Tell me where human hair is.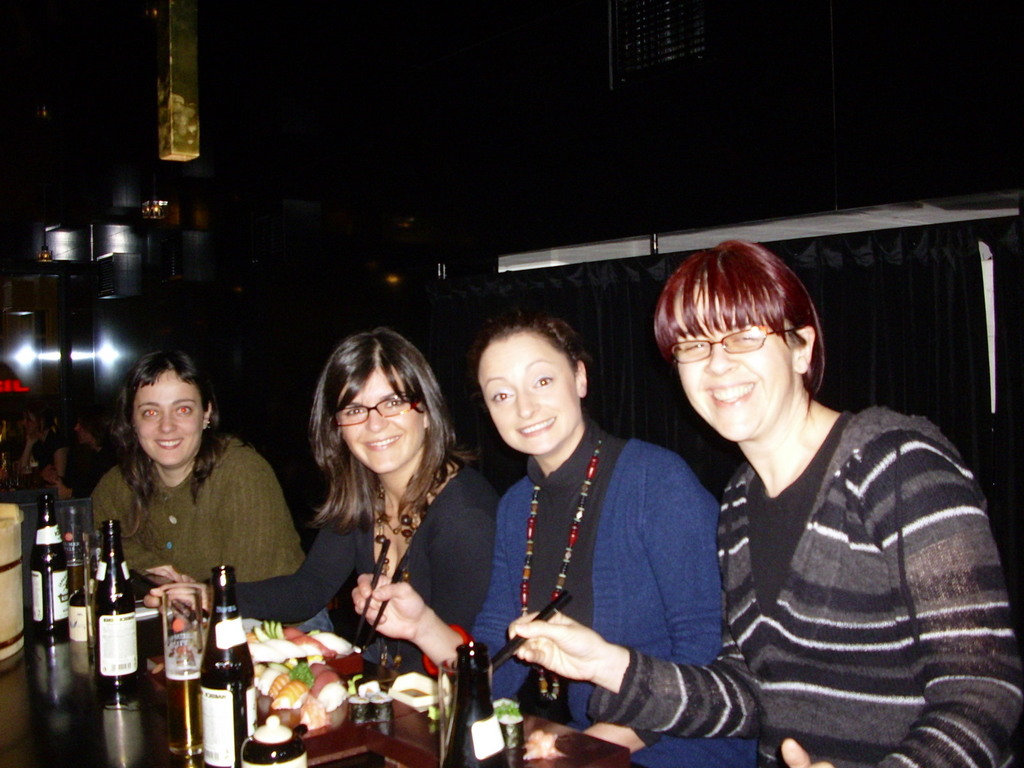
human hair is at 470, 305, 594, 395.
